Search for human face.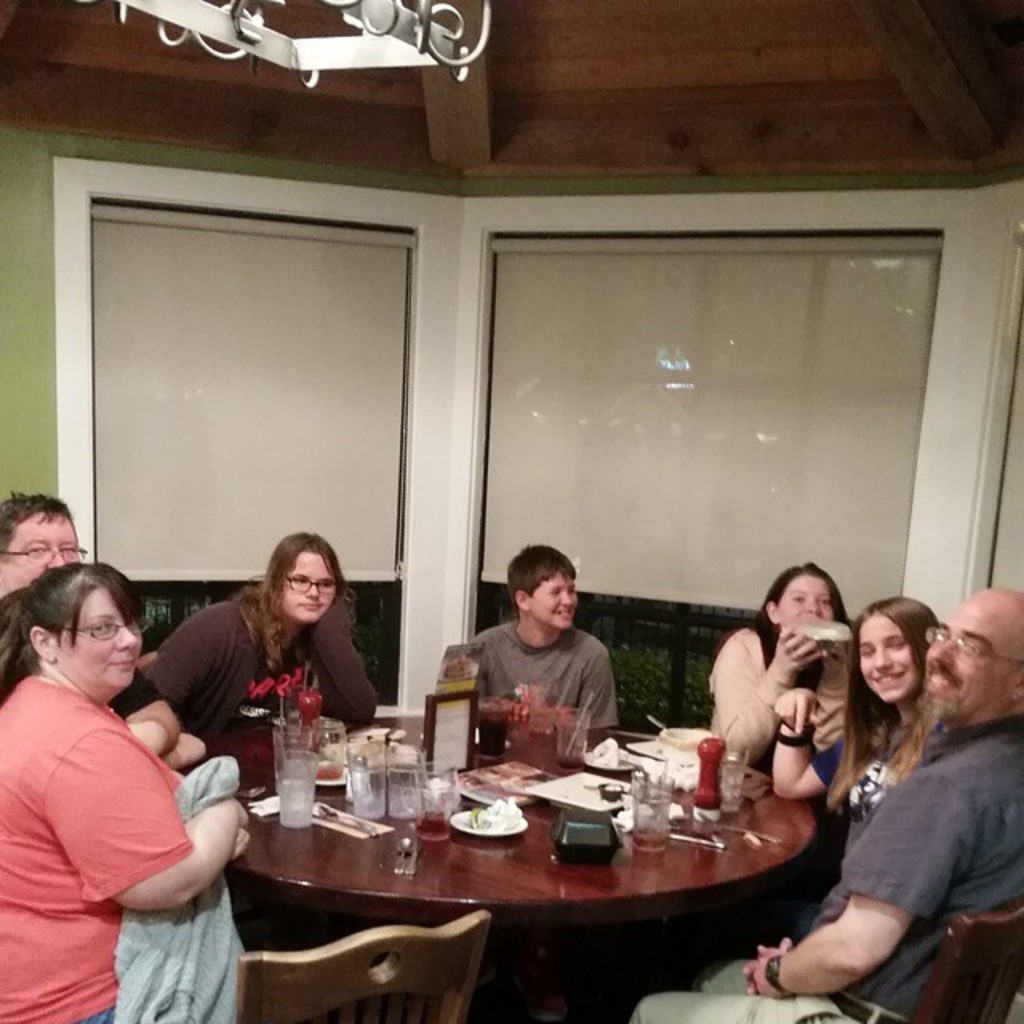
Found at 925:590:1022:717.
